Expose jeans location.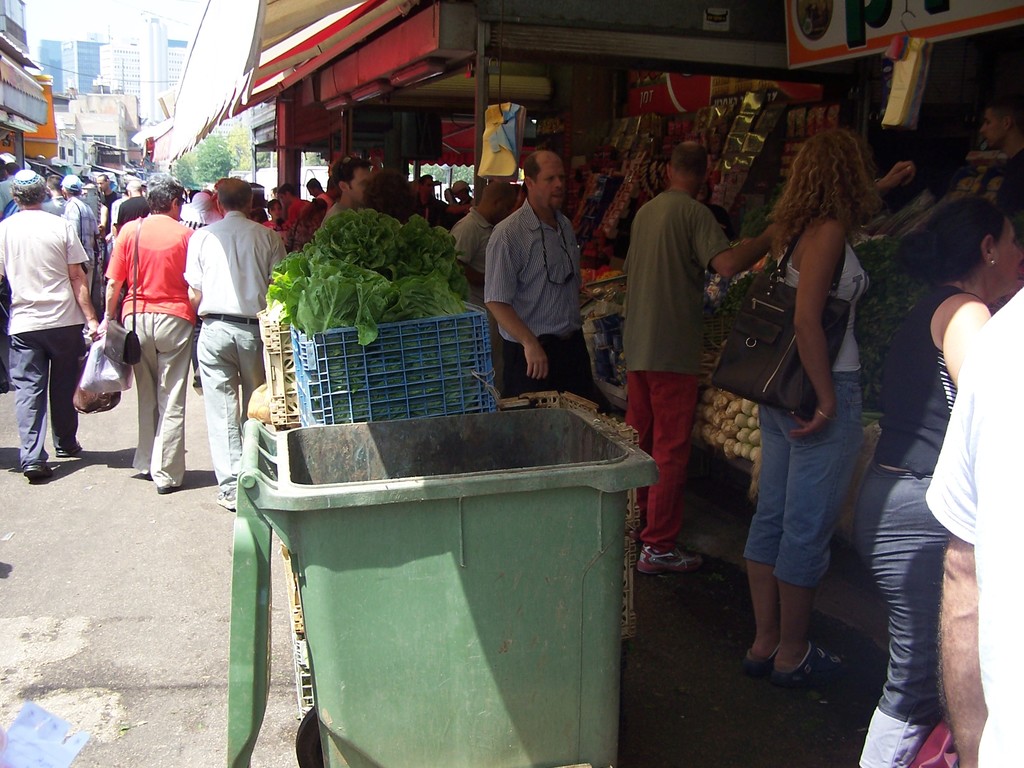
Exposed at left=16, top=331, right=77, bottom=465.
